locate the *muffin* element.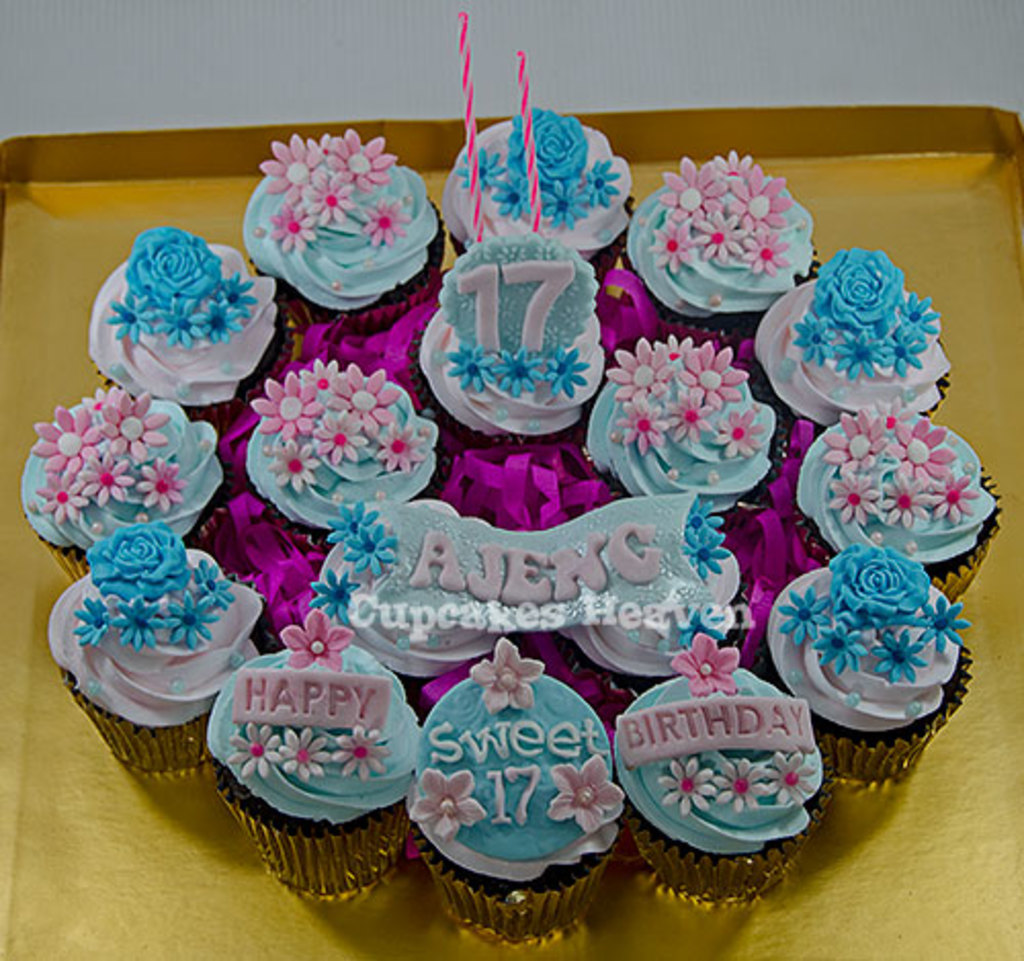
Element bbox: left=782, top=395, right=1004, bottom=611.
